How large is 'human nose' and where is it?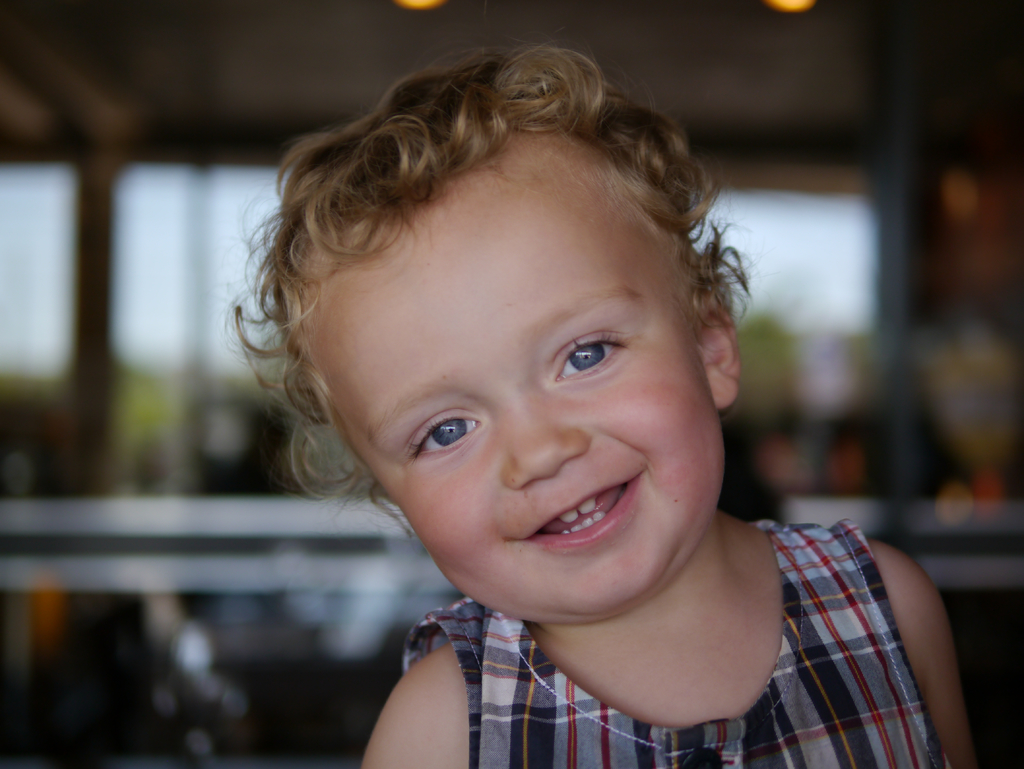
Bounding box: box=[506, 394, 593, 490].
